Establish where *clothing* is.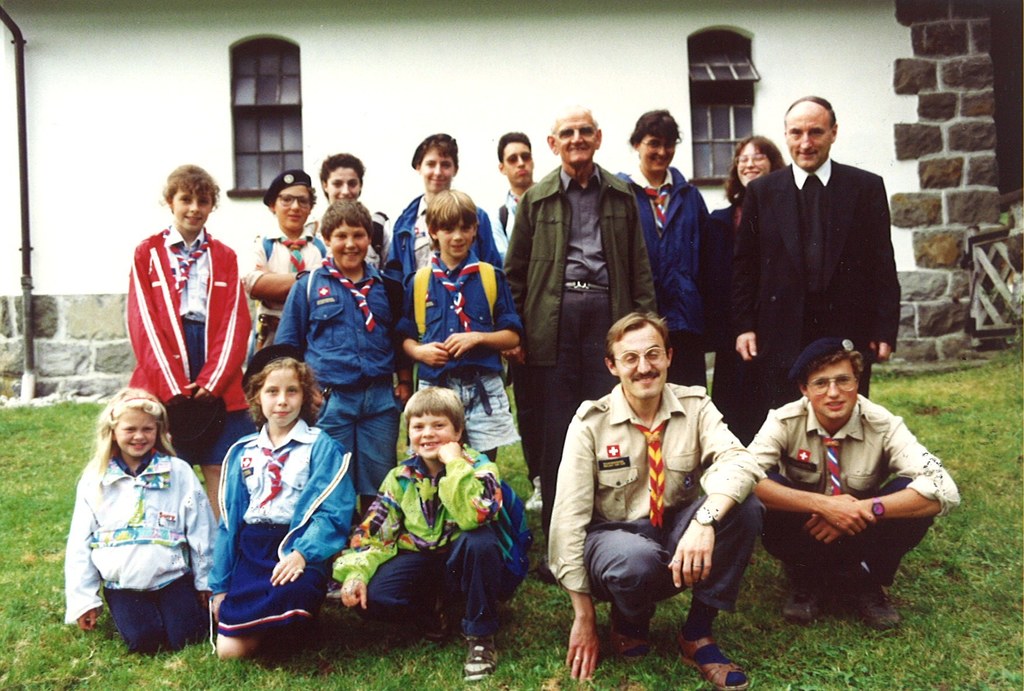
Established at (x1=502, y1=160, x2=662, y2=533).
